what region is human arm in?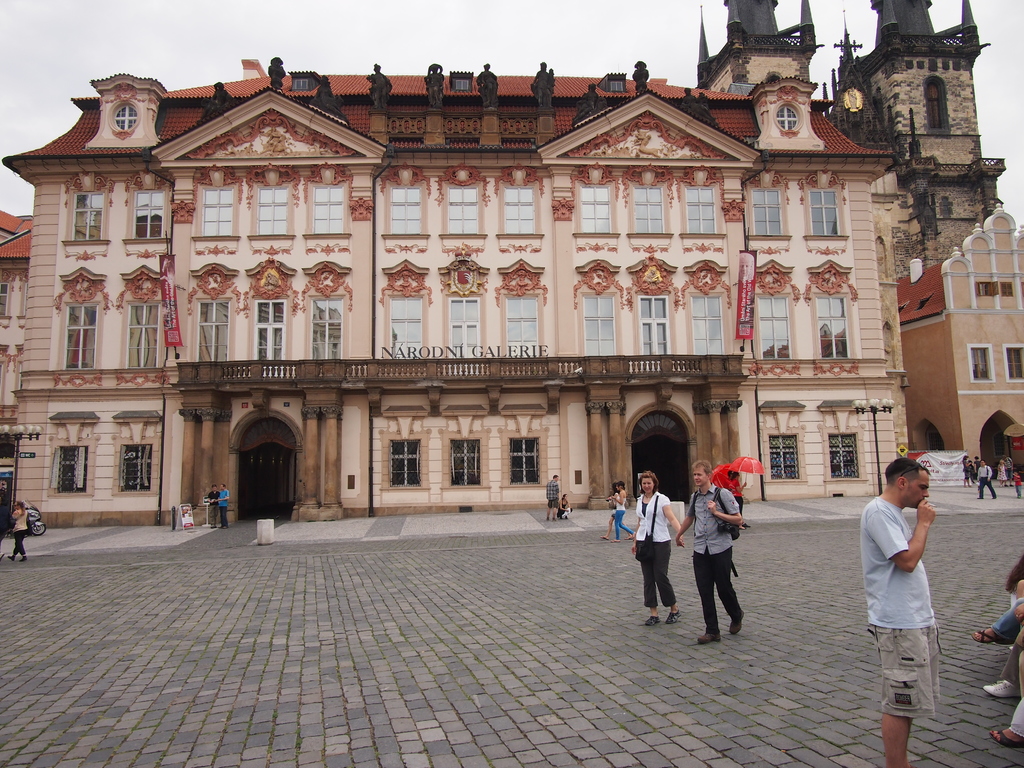
{"x1": 707, "y1": 487, "x2": 742, "y2": 527}.
